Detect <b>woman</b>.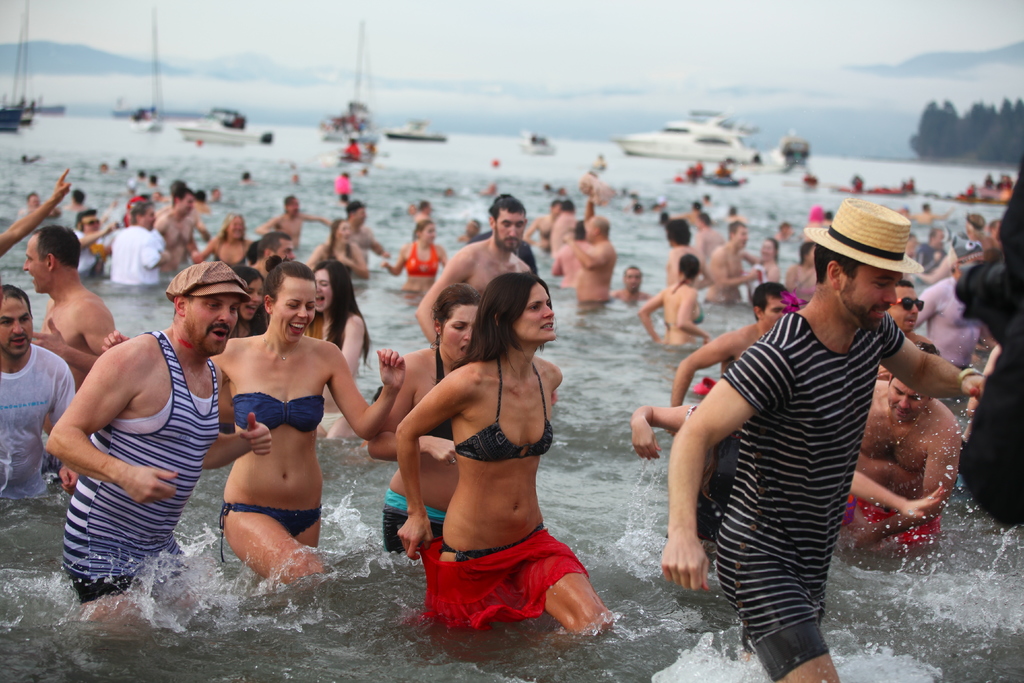
Detected at <box>735,233,788,306</box>.
